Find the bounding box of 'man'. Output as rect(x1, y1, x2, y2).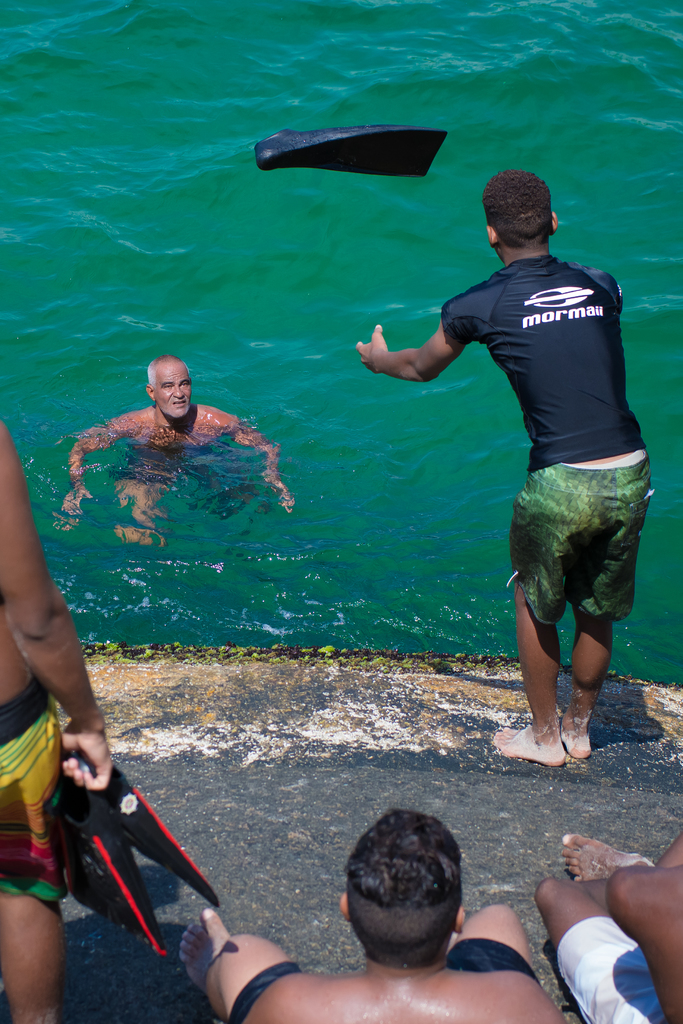
rect(400, 173, 651, 793).
